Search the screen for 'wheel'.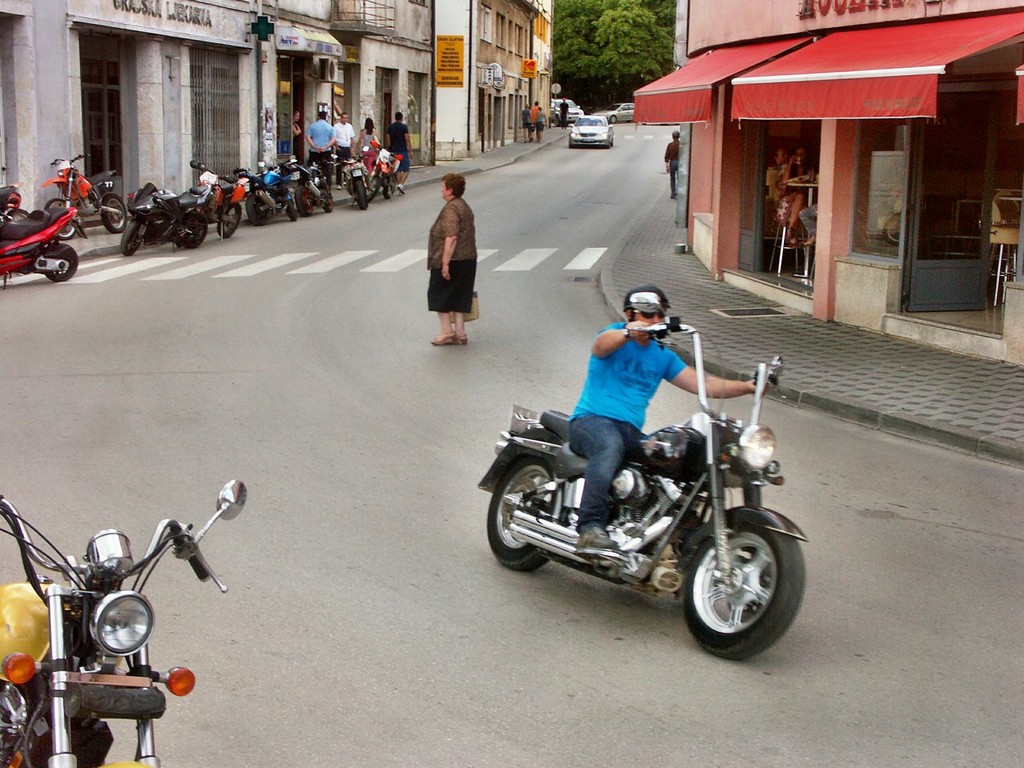
Found at <bbox>118, 220, 143, 257</bbox>.
